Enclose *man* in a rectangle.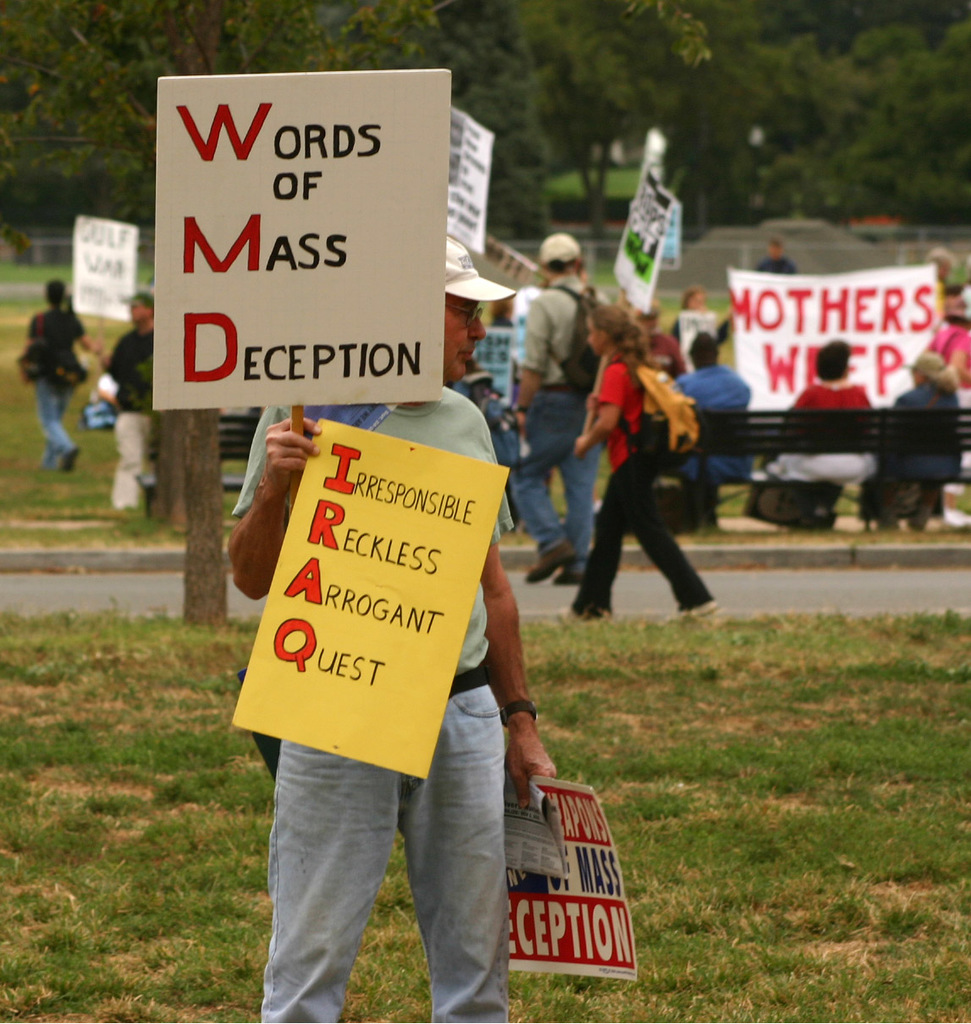
detection(222, 233, 557, 1023).
